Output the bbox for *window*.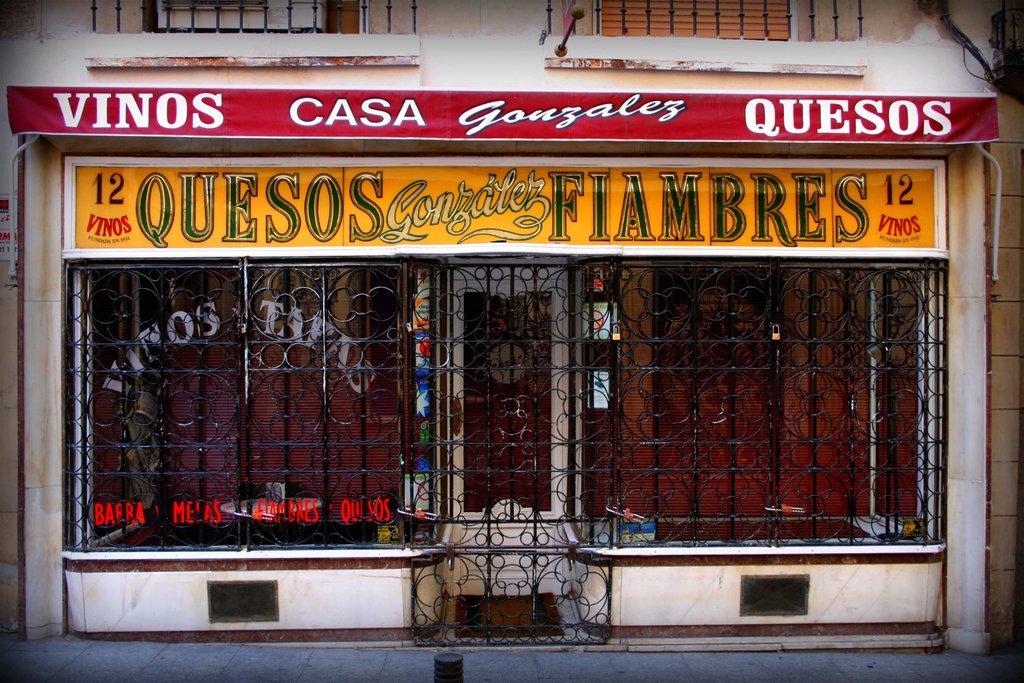
Rect(139, 0, 367, 31).
